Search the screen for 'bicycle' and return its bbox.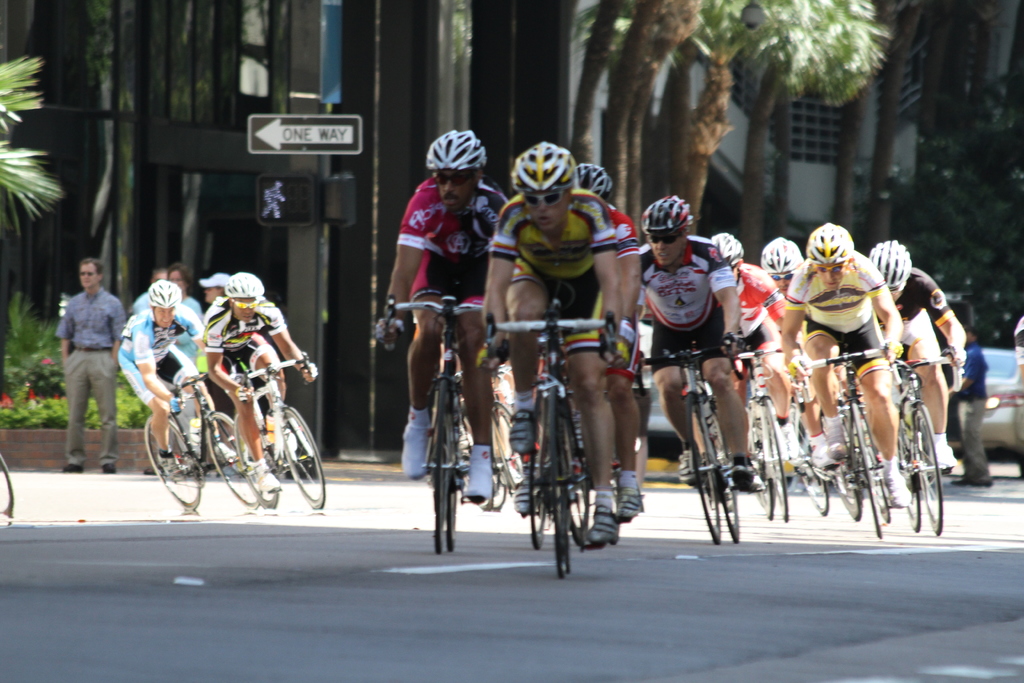
Found: (x1=234, y1=349, x2=326, y2=512).
